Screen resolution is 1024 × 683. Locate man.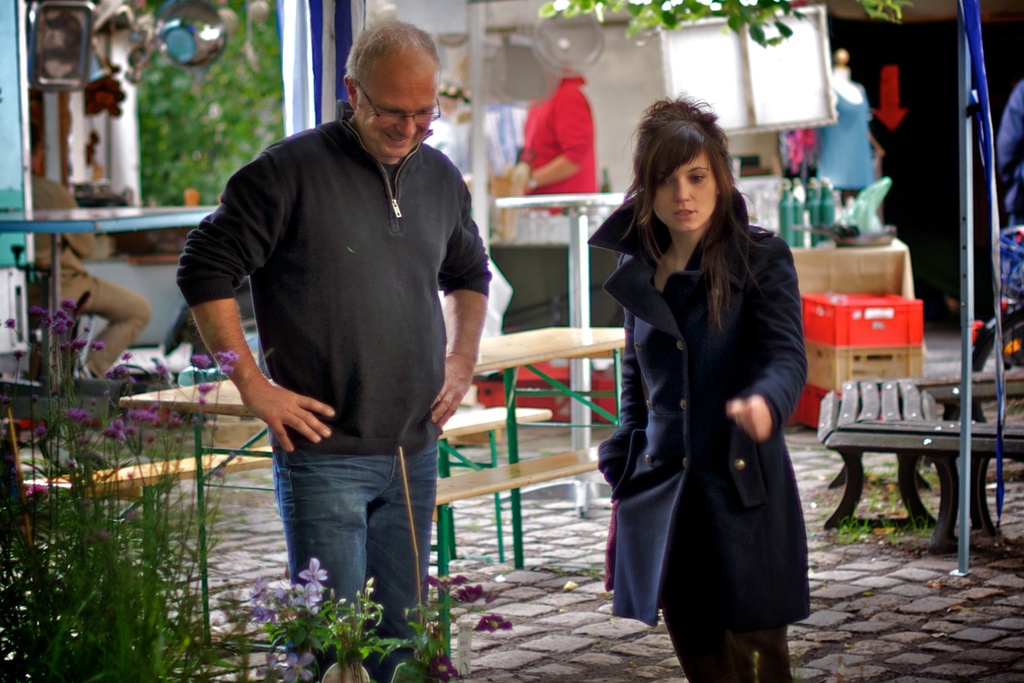
[x1=188, y1=20, x2=513, y2=638].
